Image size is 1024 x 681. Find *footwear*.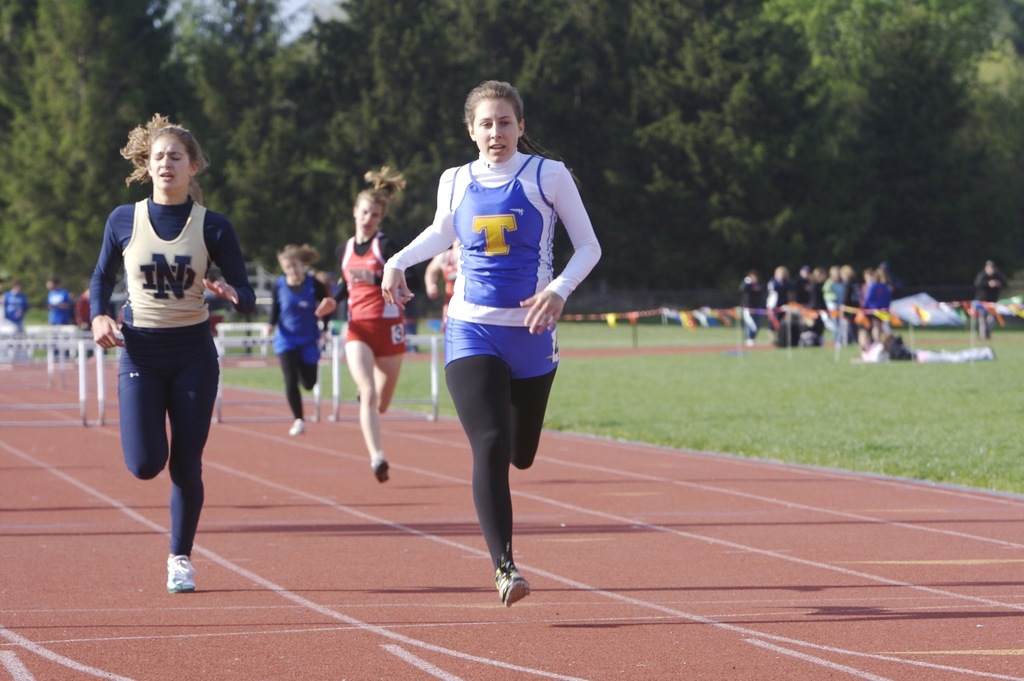
x1=287 y1=414 x2=304 y2=438.
